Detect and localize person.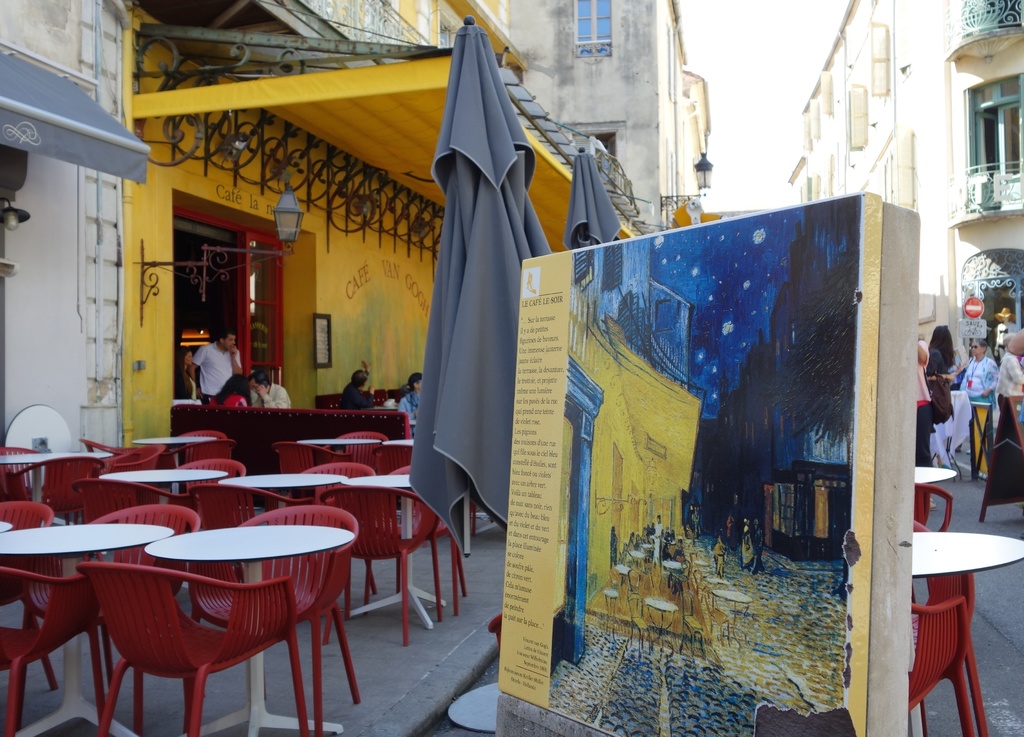
Localized at rect(400, 369, 426, 422).
